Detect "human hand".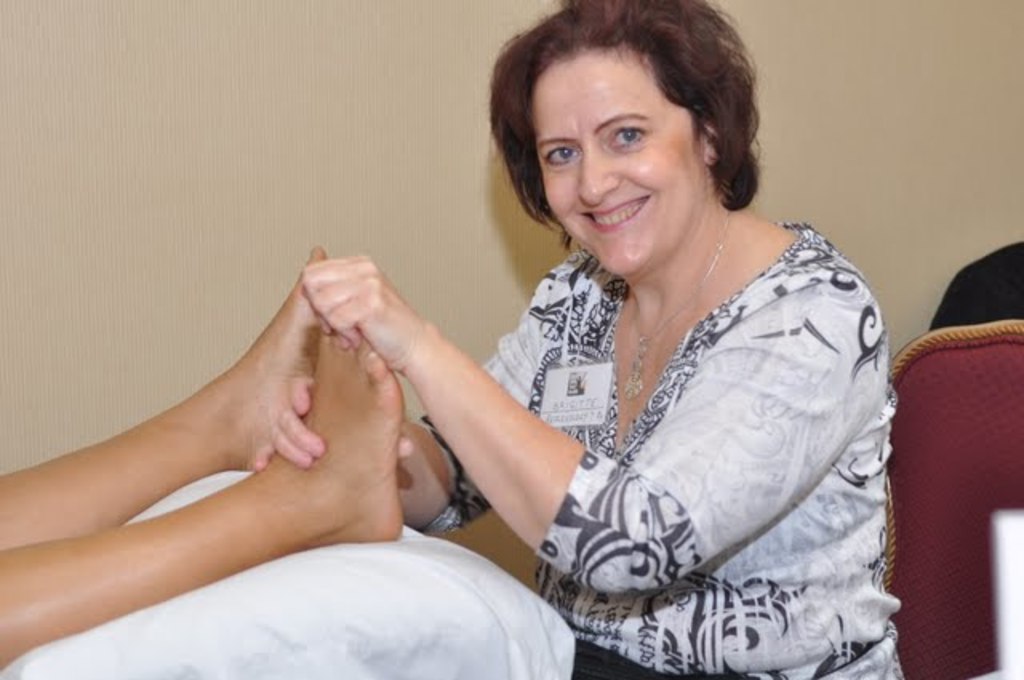
Detected at bbox=[280, 256, 461, 398].
